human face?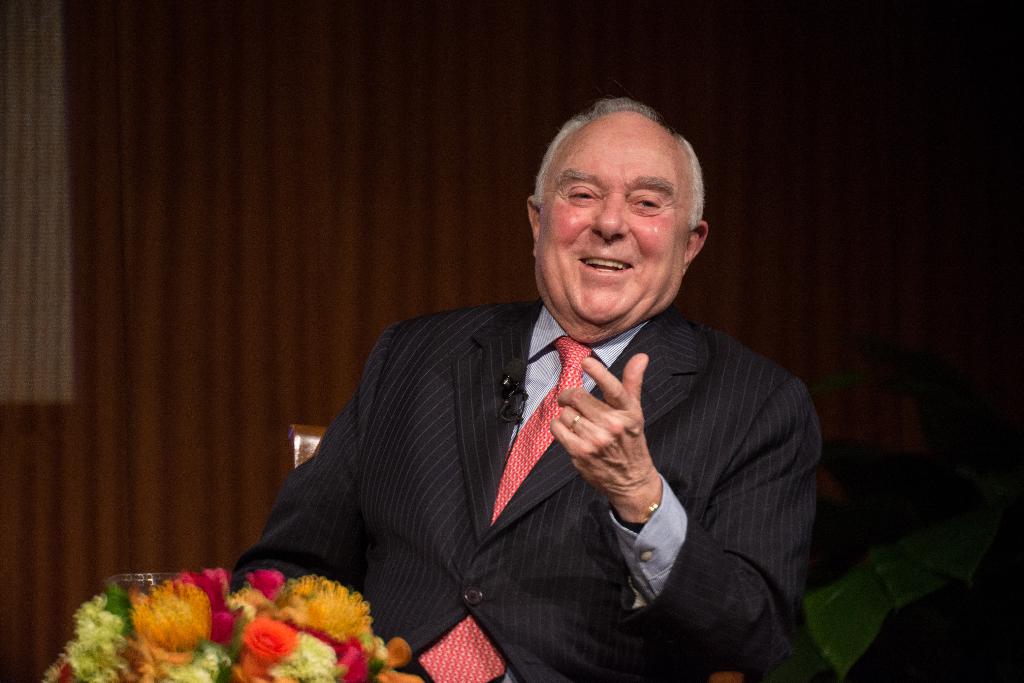
box(538, 115, 690, 323)
